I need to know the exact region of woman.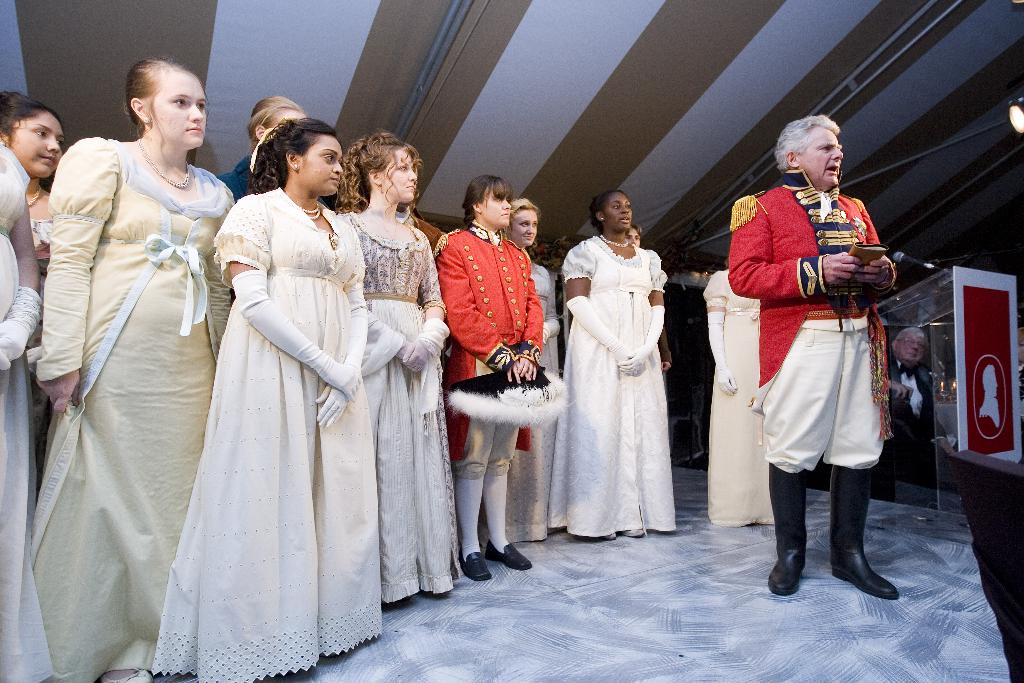
Region: x1=476, y1=197, x2=564, y2=547.
